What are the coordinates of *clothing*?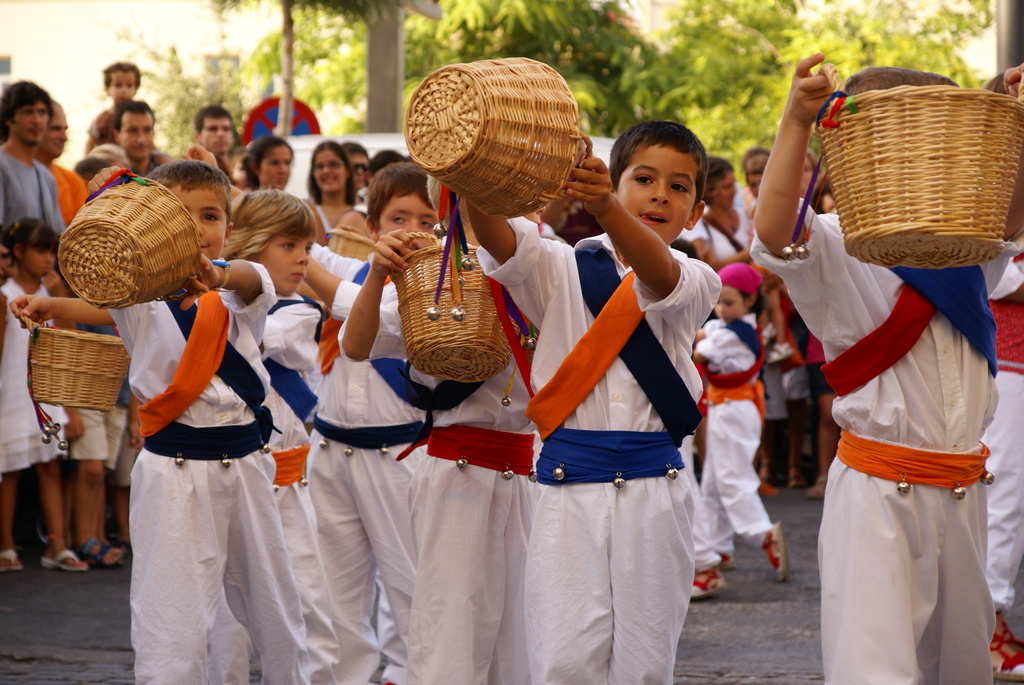
region(744, 197, 1013, 684).
